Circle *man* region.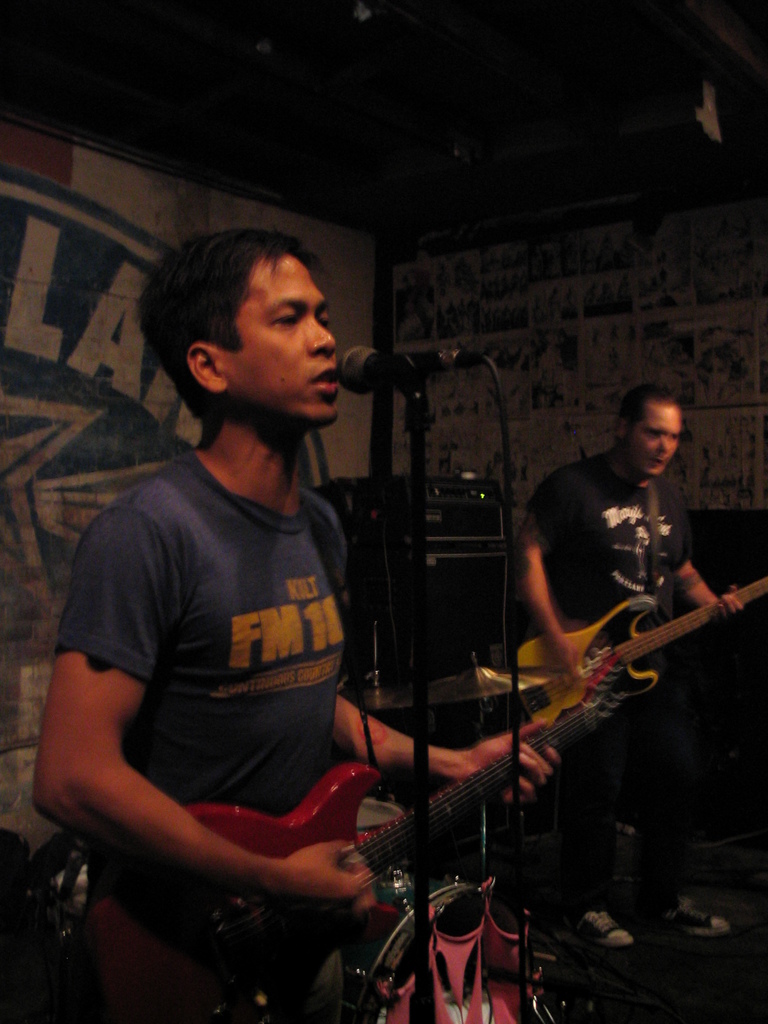
Region: pyautogui.locateOnScreen(35, 179, 435, 1023).
